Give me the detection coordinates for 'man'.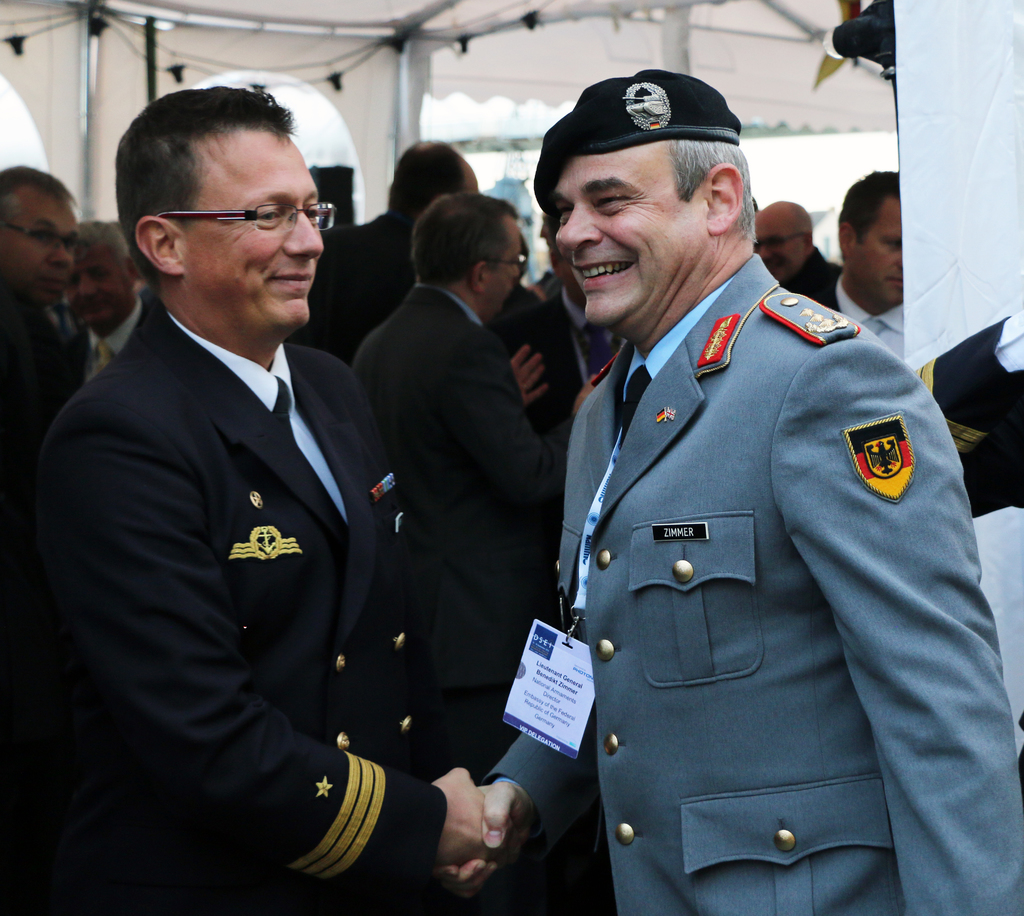
(left=786, top=163, right=905, bottom=362).
